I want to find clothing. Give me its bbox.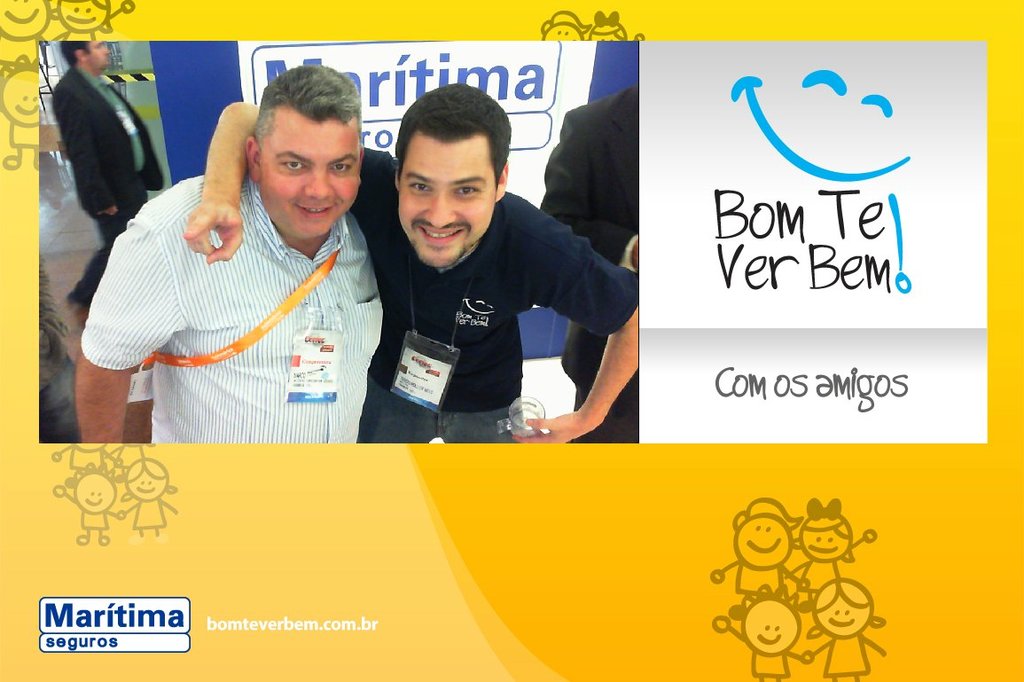
[x1=48, y1=65, x2=165, y2=303].
